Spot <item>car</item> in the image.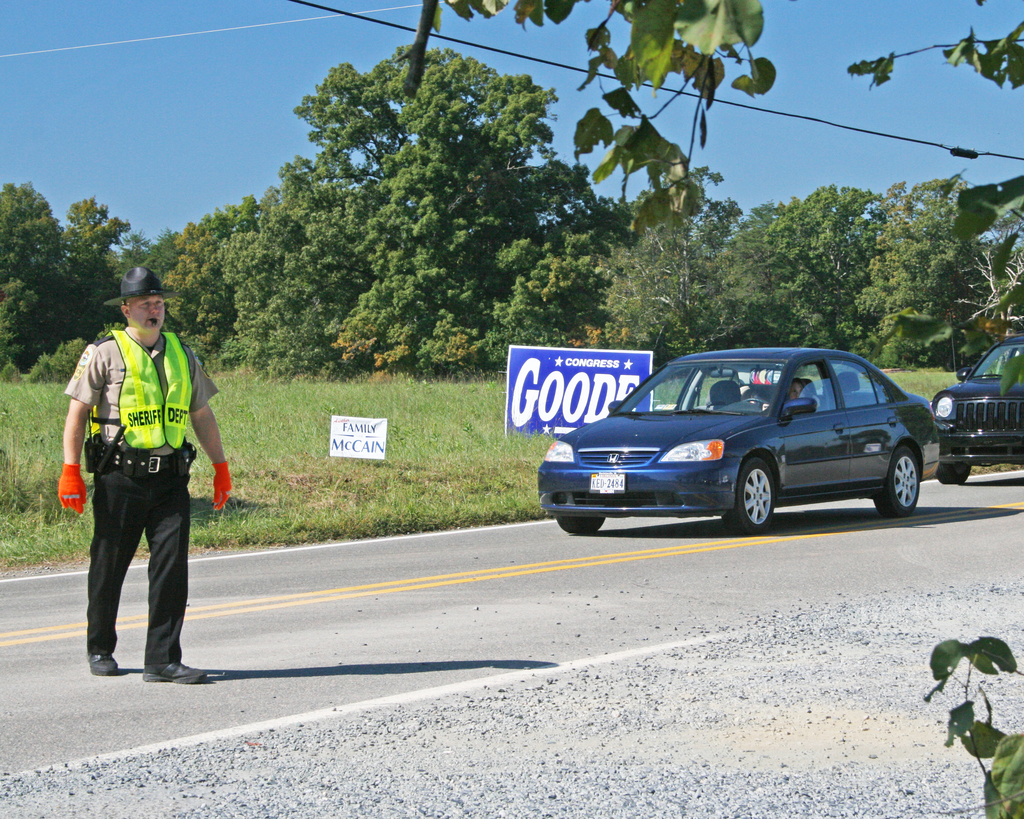
<item>car</item> found at select_region(538, 343, 939, 531).
